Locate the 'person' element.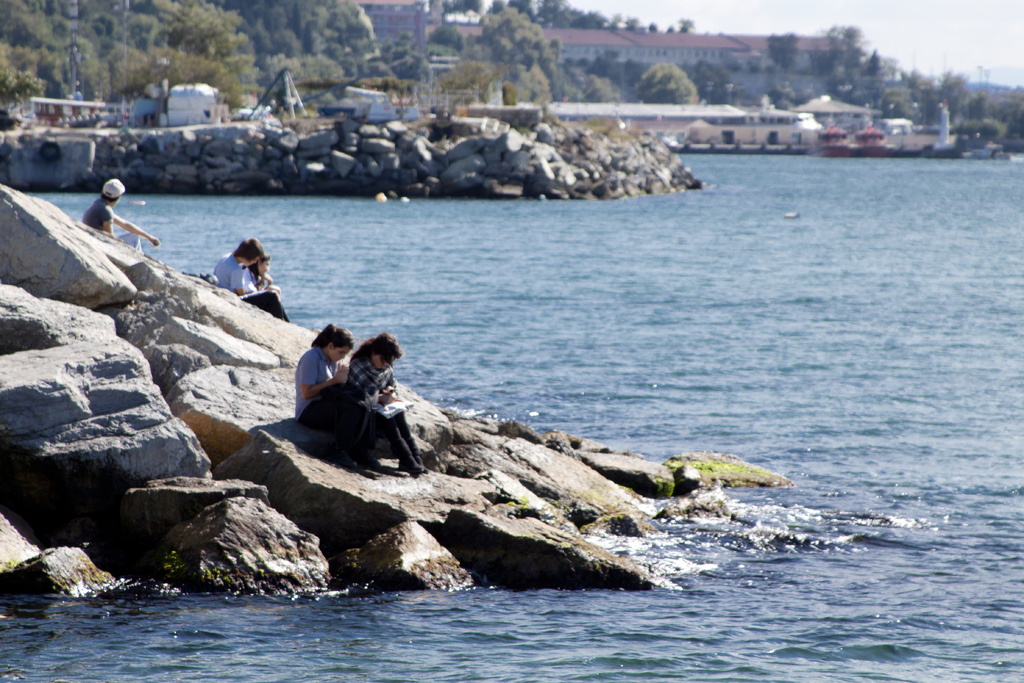
Element bbox: {"left": 351, "top": 334, "right": 424, "bottom": 472}.
